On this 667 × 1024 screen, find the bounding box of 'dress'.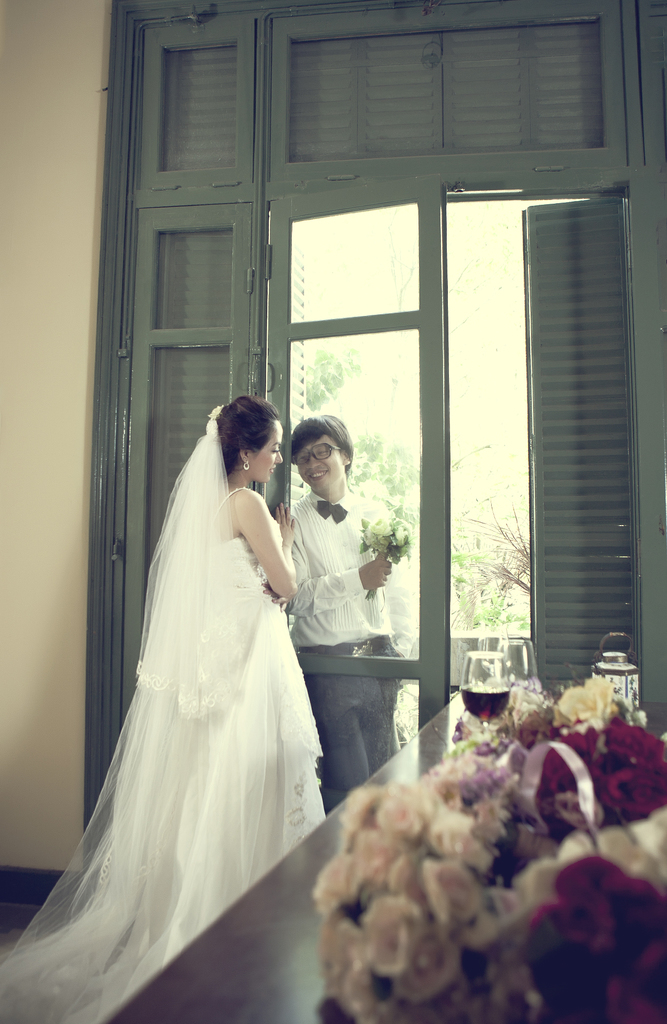
Bounding box: [left=0, top=486, right=328, bottom=1023].
